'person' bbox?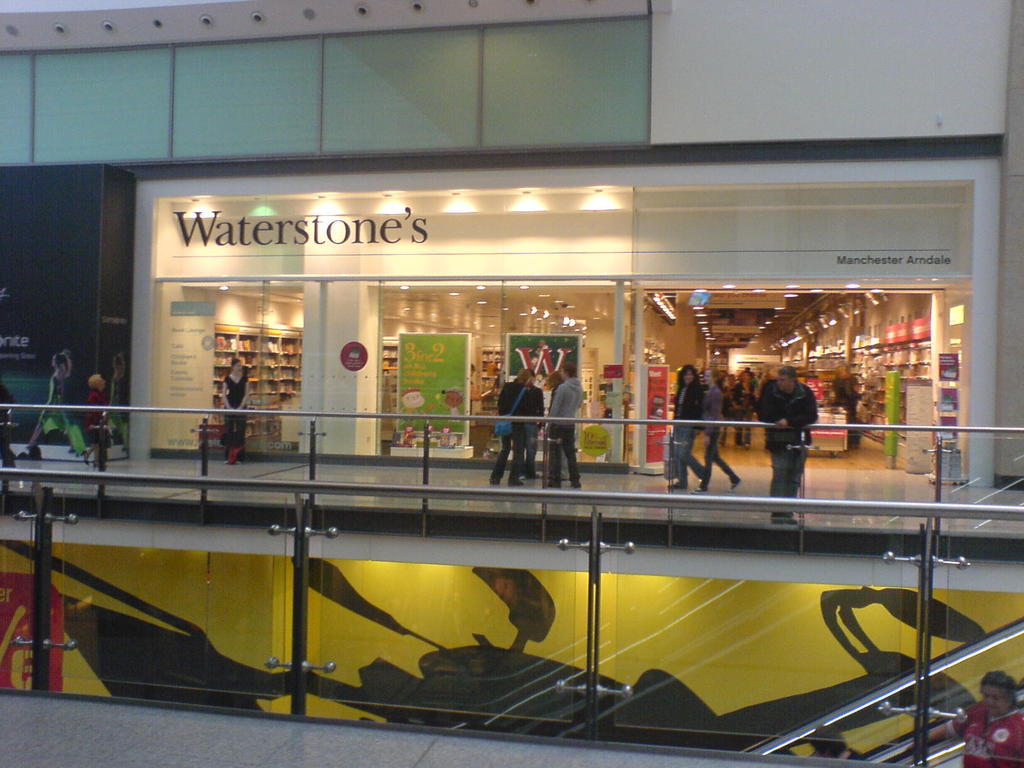
(26, 348, 83, 456)
